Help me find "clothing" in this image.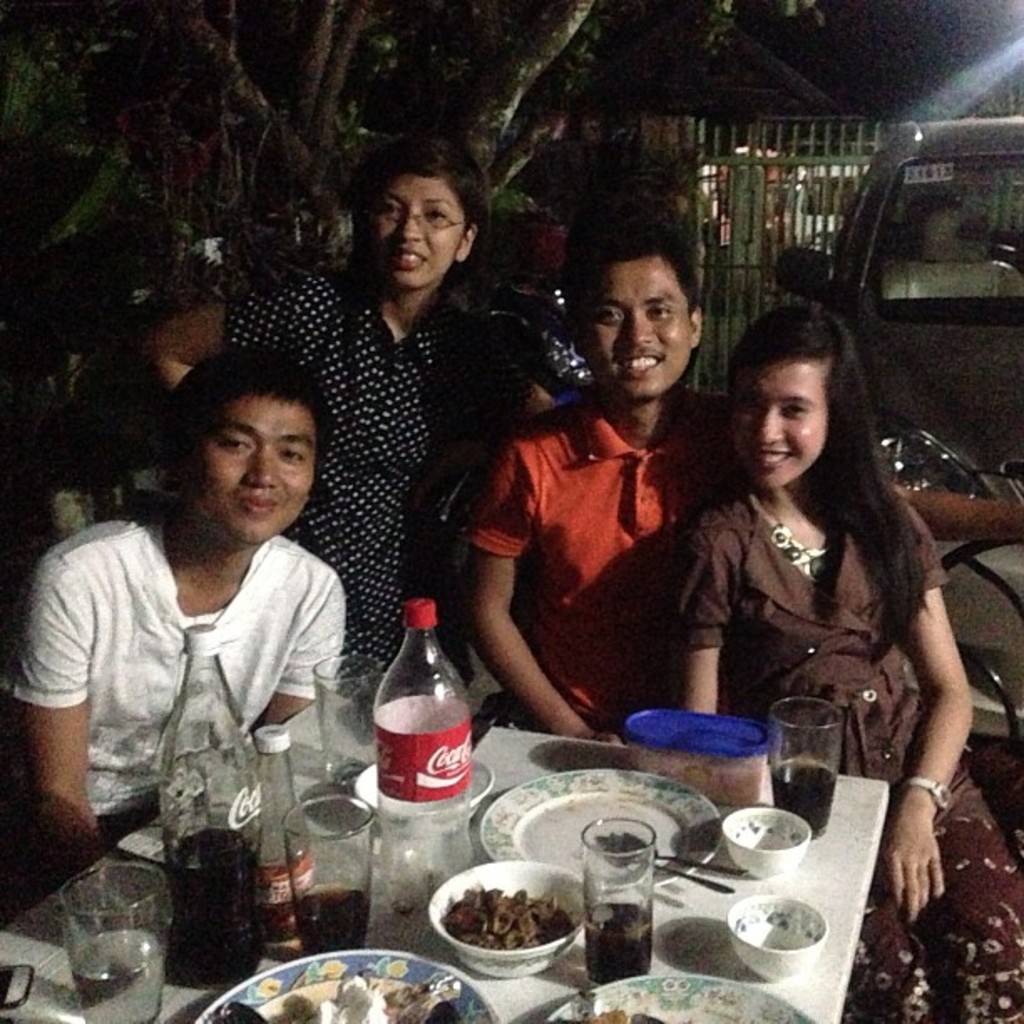
Found it: x1=0, y1=514, x2=353, y2=890.
